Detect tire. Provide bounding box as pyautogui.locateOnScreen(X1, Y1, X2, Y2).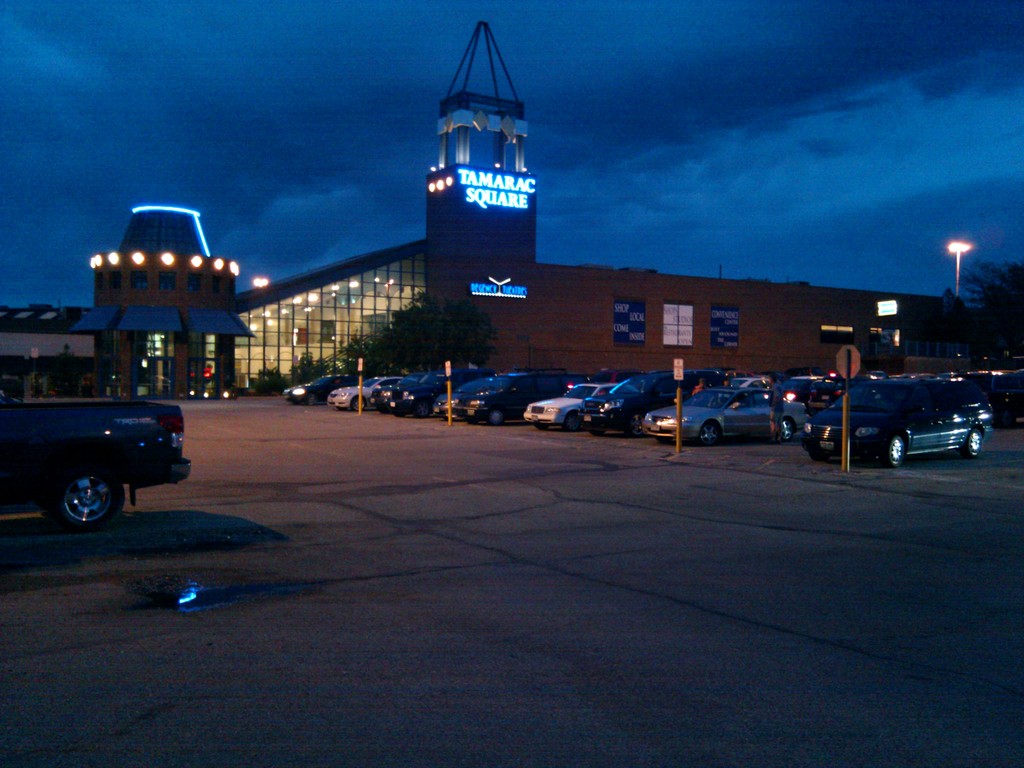
pyautogui.locateOnScreen(21, 459, 109, 534).
